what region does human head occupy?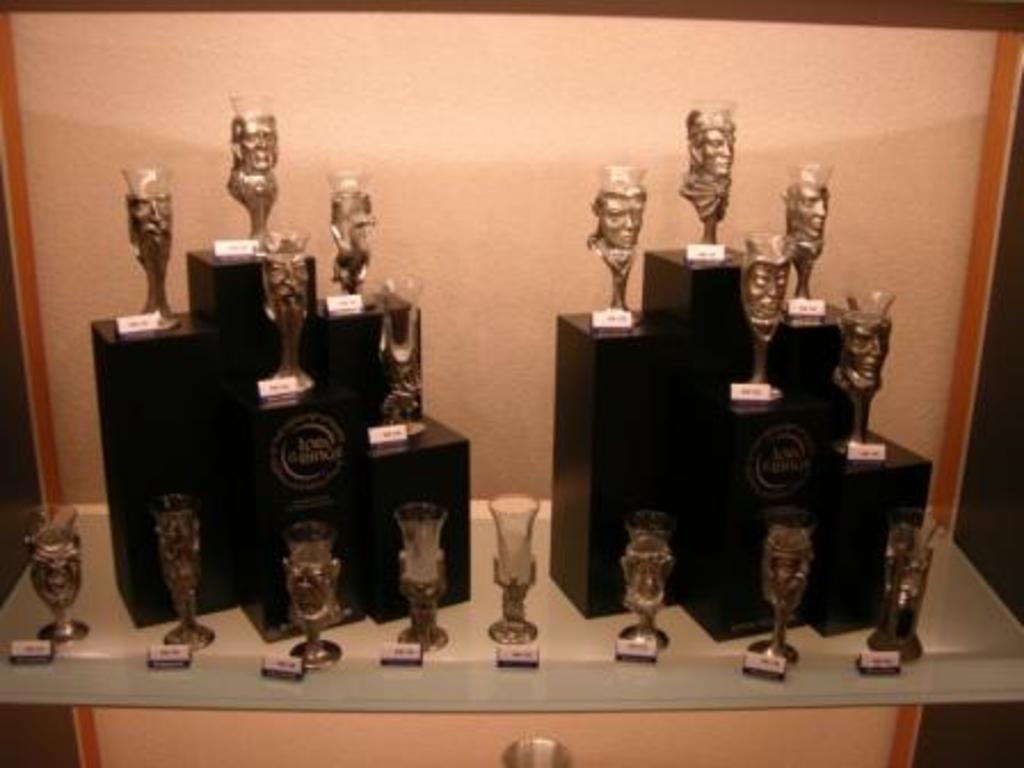
box(738, 235, 793, 322).
